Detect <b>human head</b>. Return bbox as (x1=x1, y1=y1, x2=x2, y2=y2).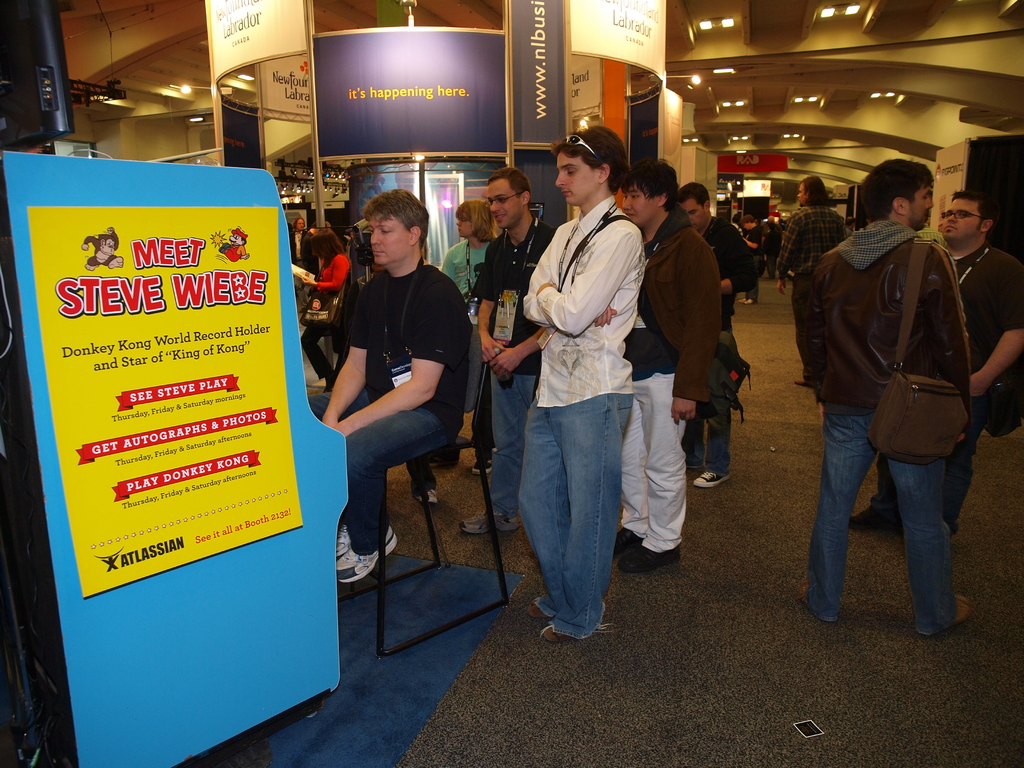
(x1=860, y1=157, x2=932, y2=231).
